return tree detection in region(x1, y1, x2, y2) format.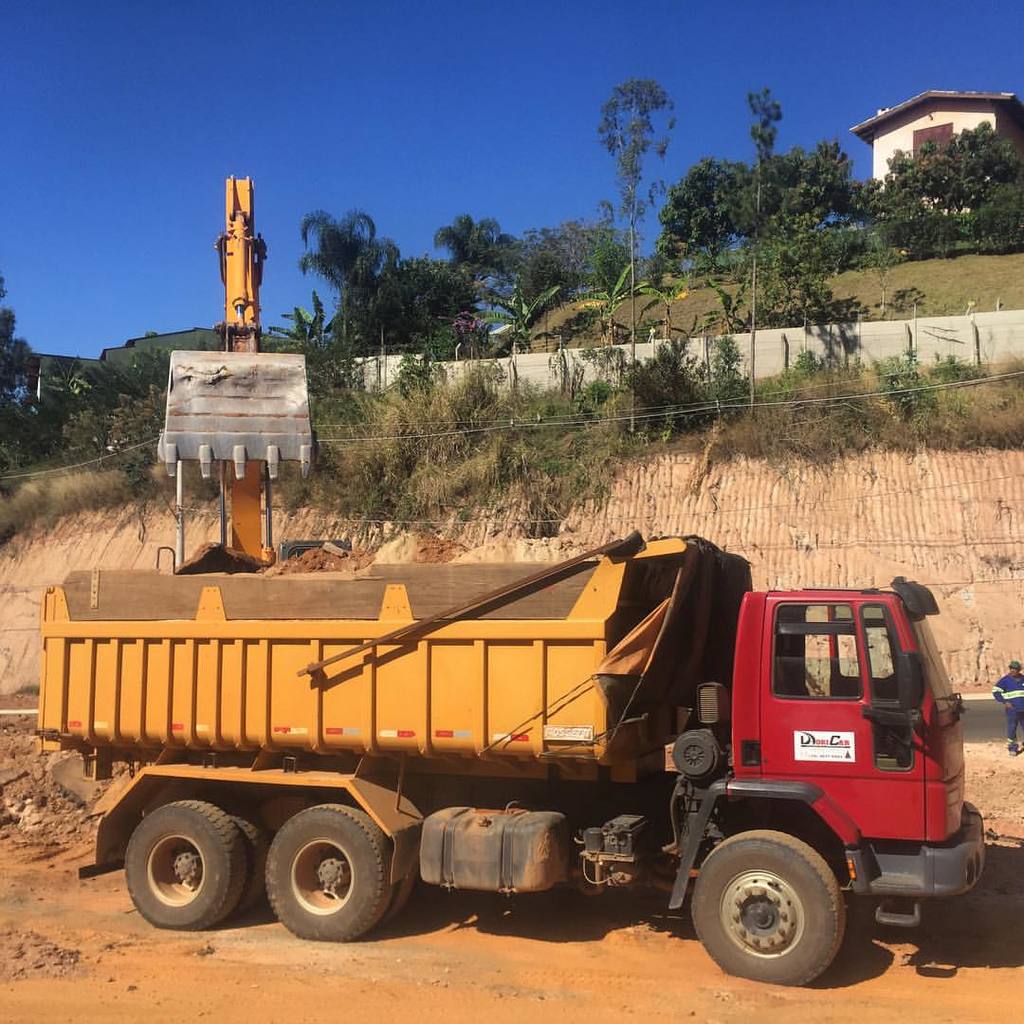
region(94, 353, 174, 459).
